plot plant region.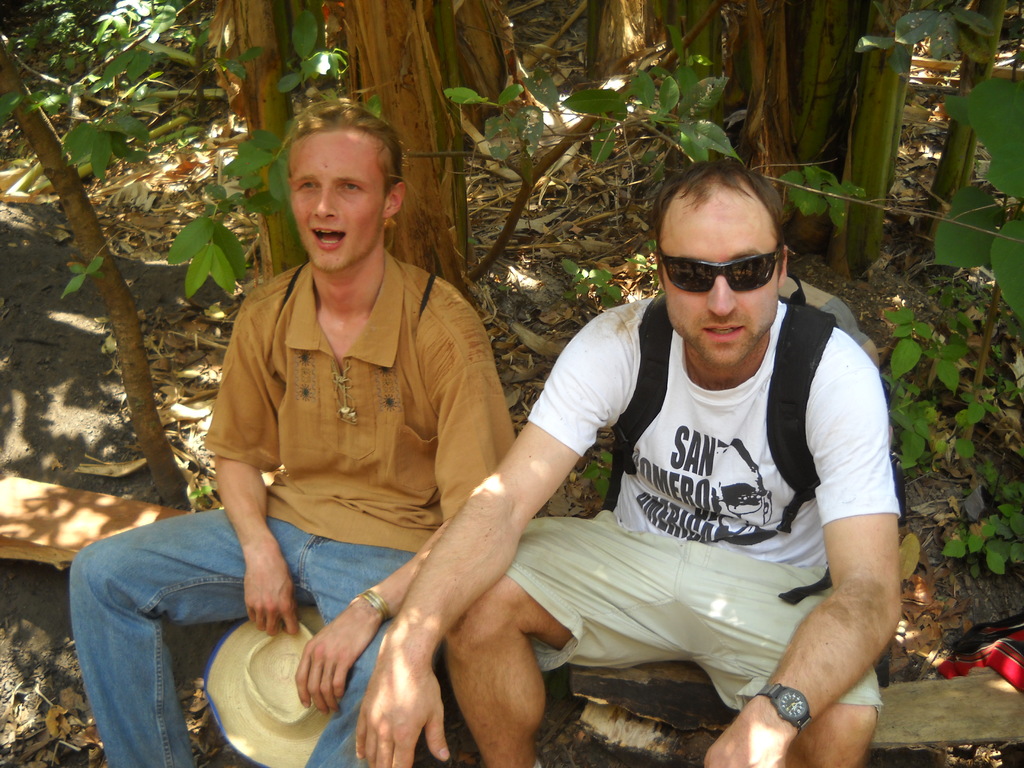
Plotted at crop(936, 469, 1023, 575).
